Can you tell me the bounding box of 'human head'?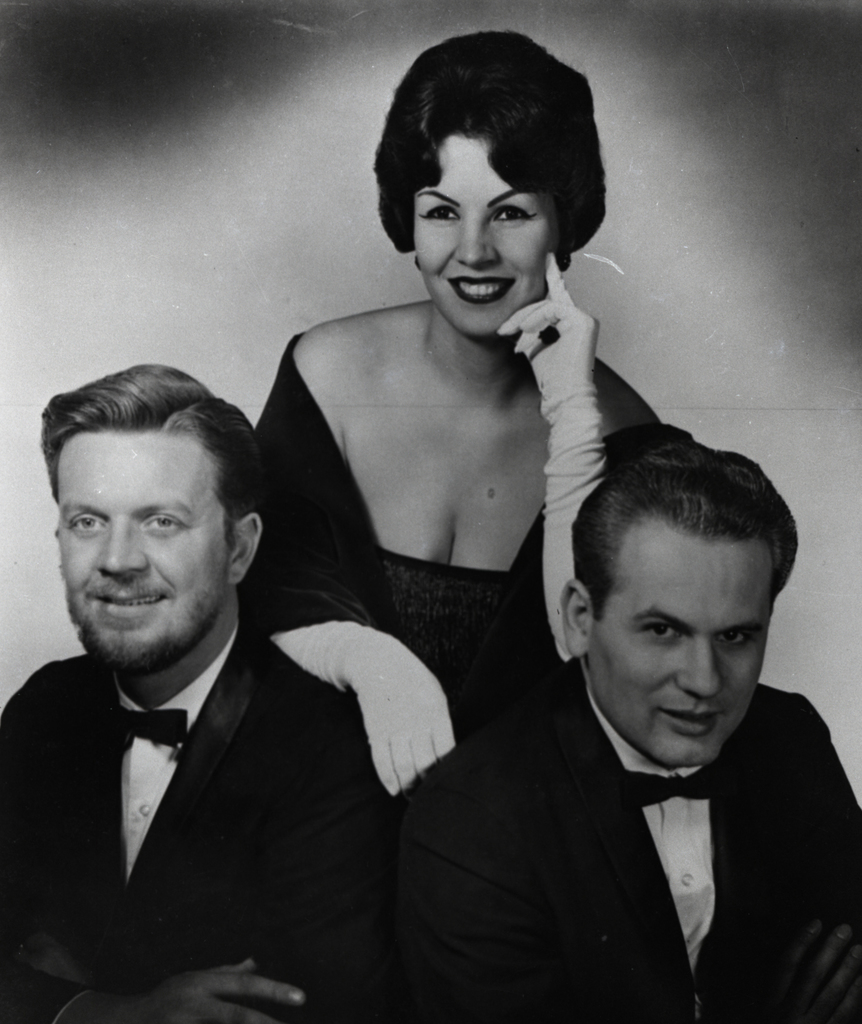
(567,440,799,768).
